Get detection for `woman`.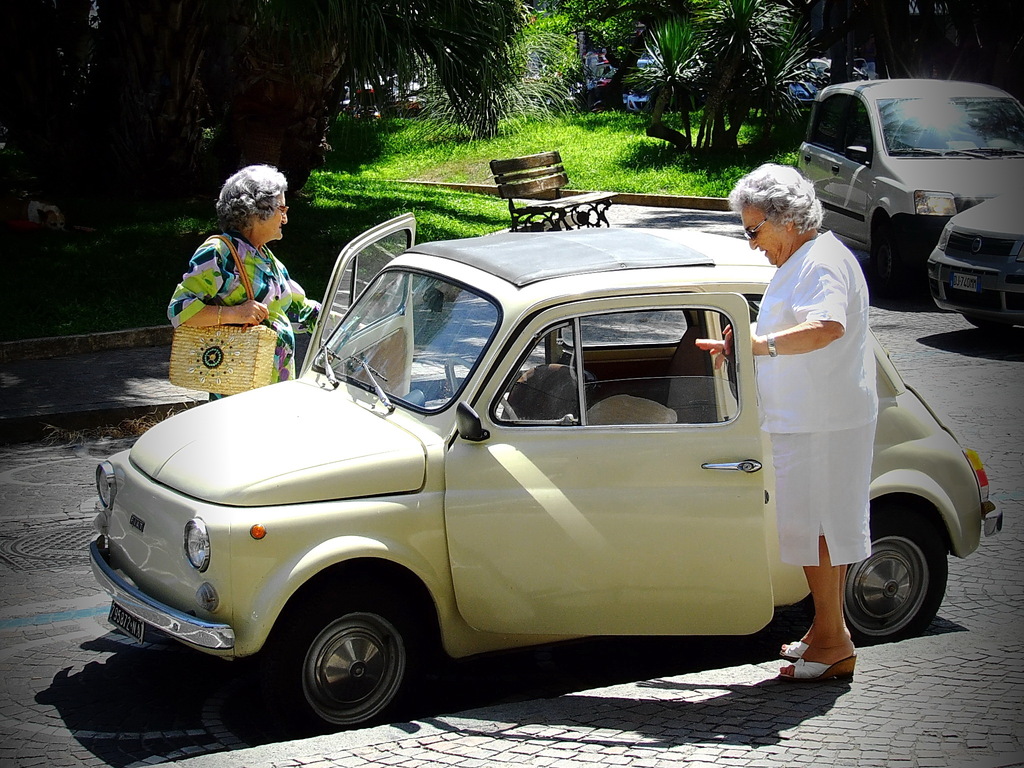
Detection: [149, 162, 335, 413].
